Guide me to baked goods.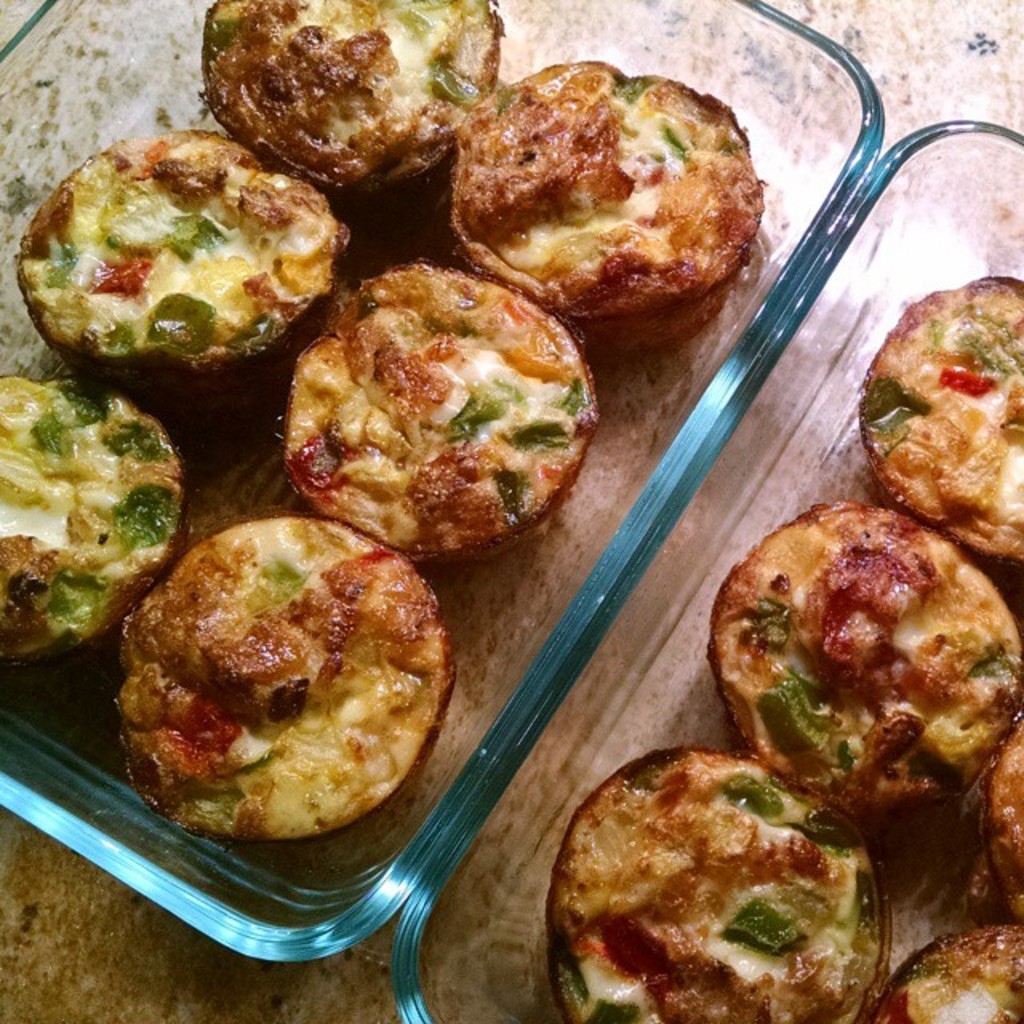
Guidance: 970/699/1022/931.
